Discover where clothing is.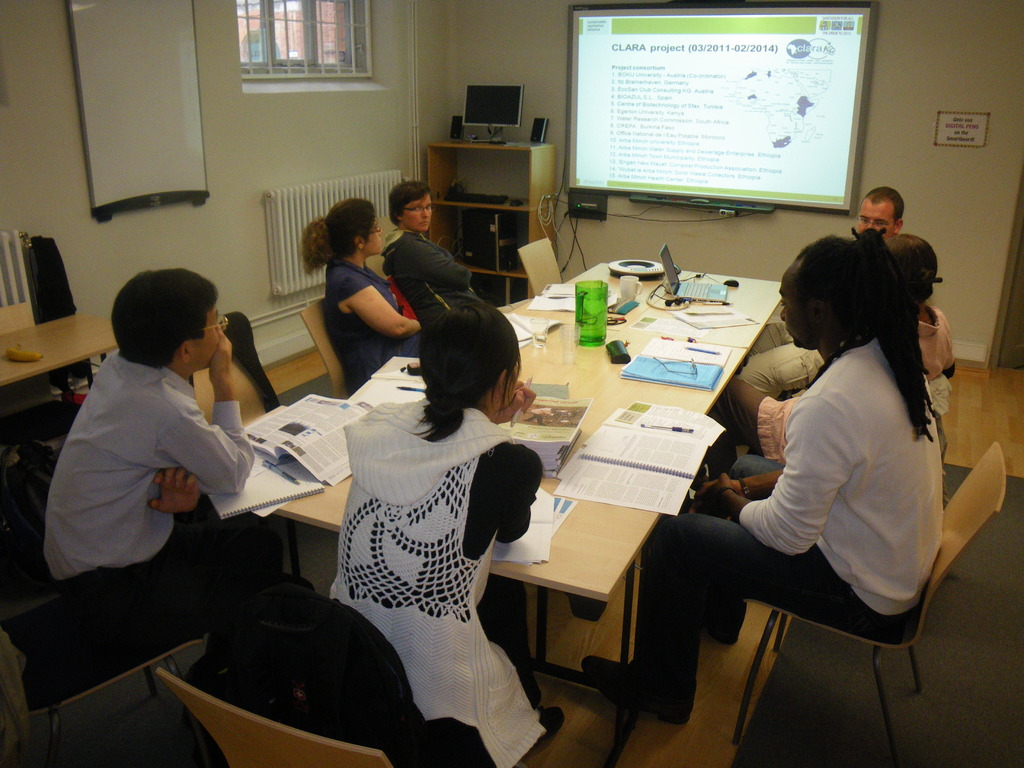
Discovered at Rect(322, 252, 422, 386).
